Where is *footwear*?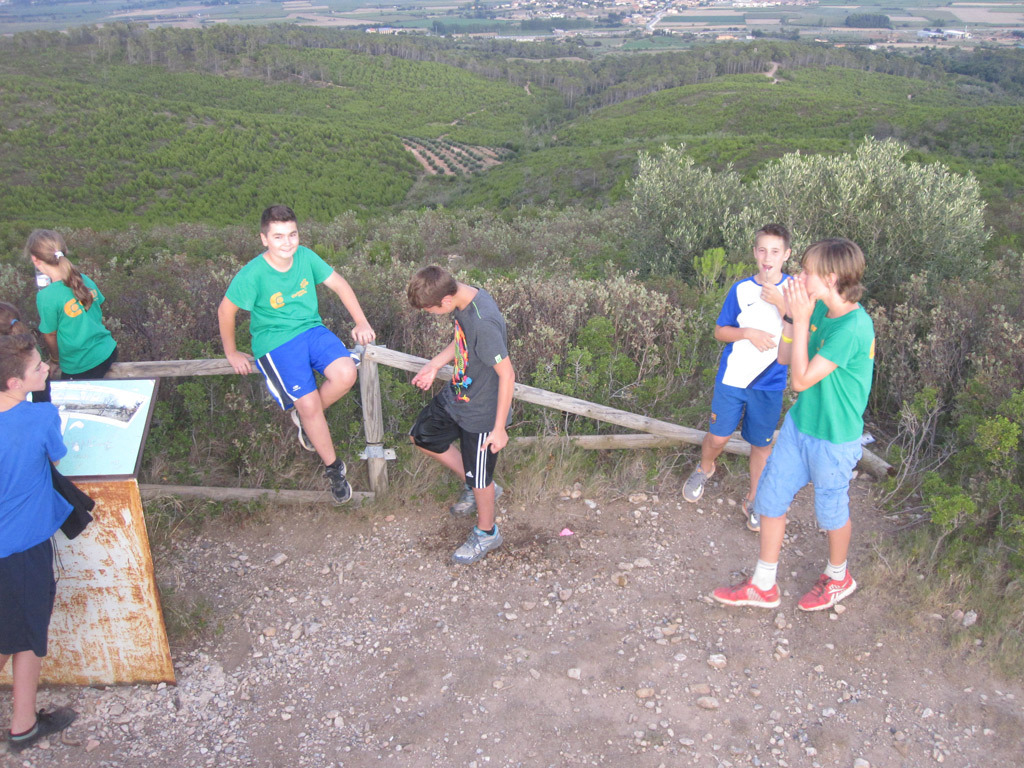
crop(290, 409, 319, 454).
